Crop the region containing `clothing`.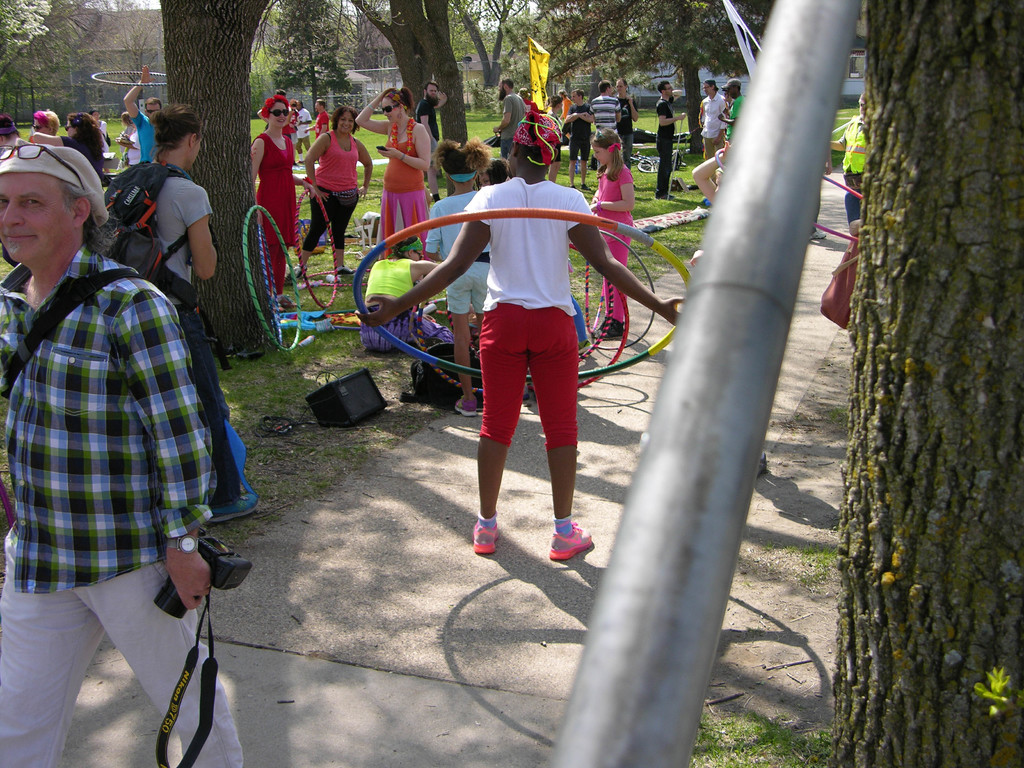
Crop region: 612,95,637,177.
